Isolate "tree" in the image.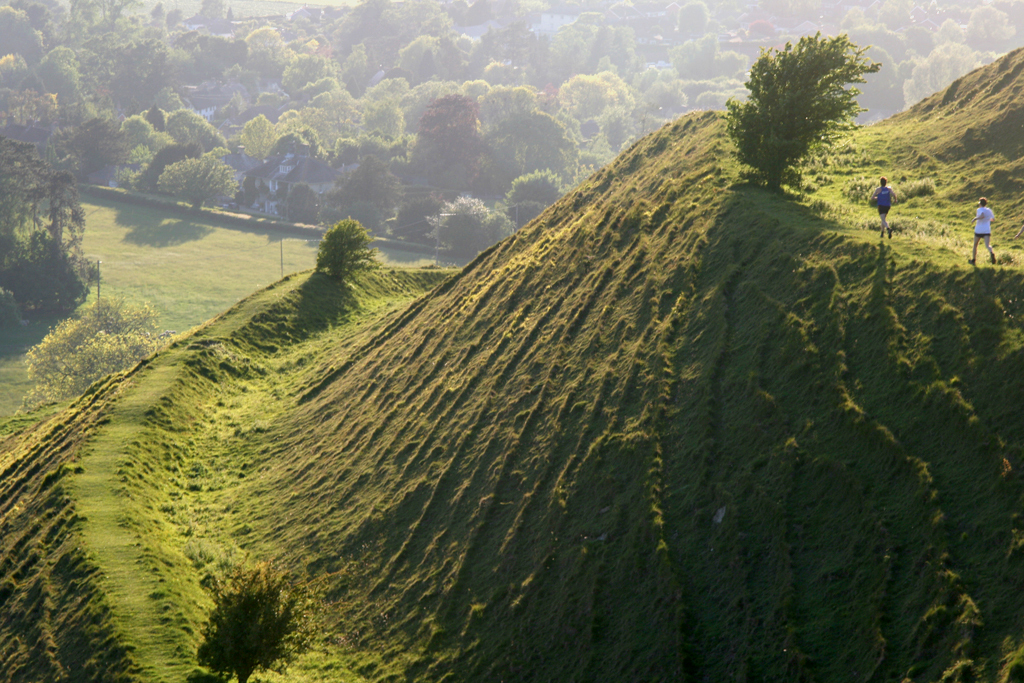
Isolated region: 196,558,323,682.
